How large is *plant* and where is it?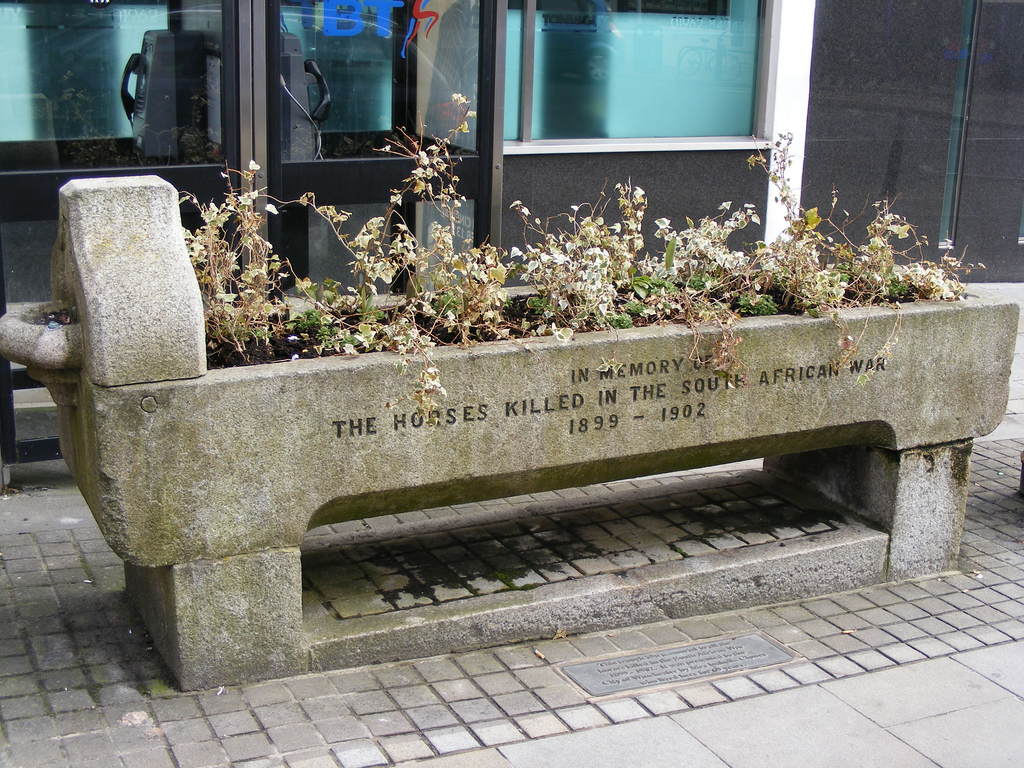
Bounding box: (x1=268, y1=99, x2=481, y2=346).
